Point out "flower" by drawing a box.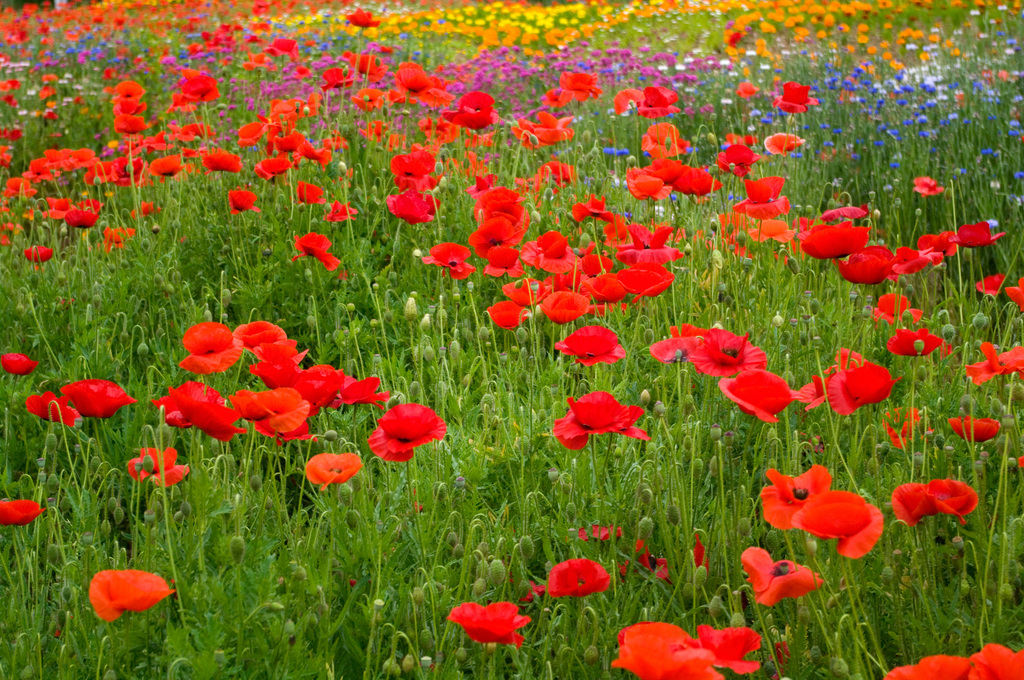
<bbox>1000, 277, 1023, 311</bbox>.
